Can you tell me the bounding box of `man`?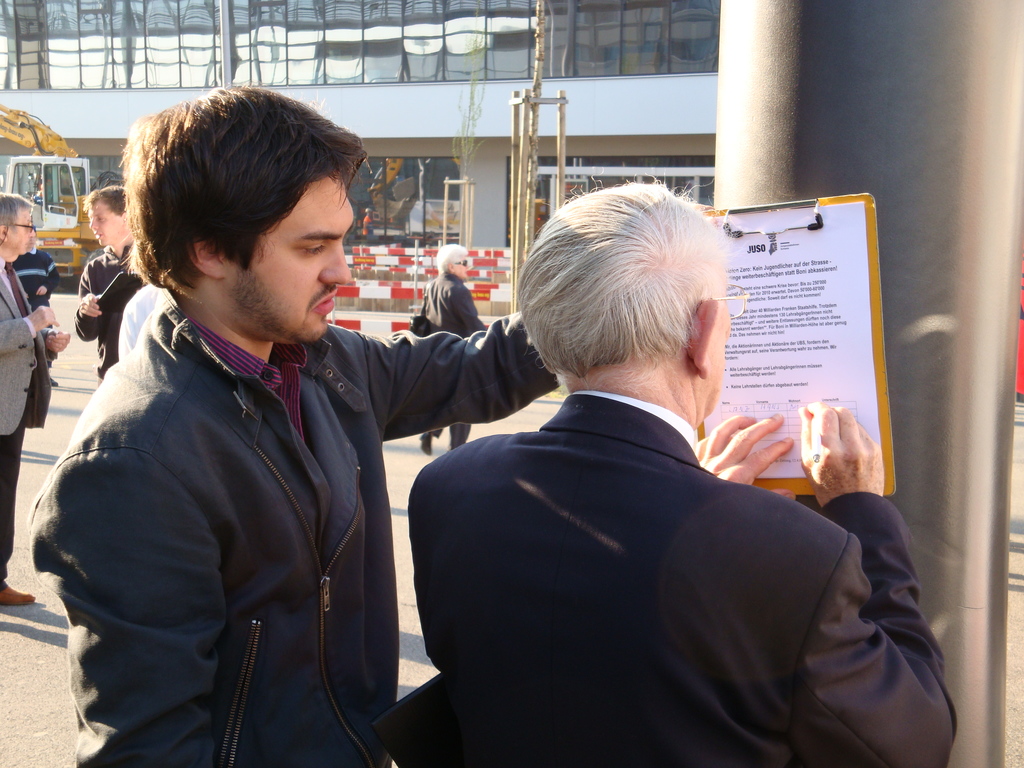
bbox=[412, 244, 489, 445].
